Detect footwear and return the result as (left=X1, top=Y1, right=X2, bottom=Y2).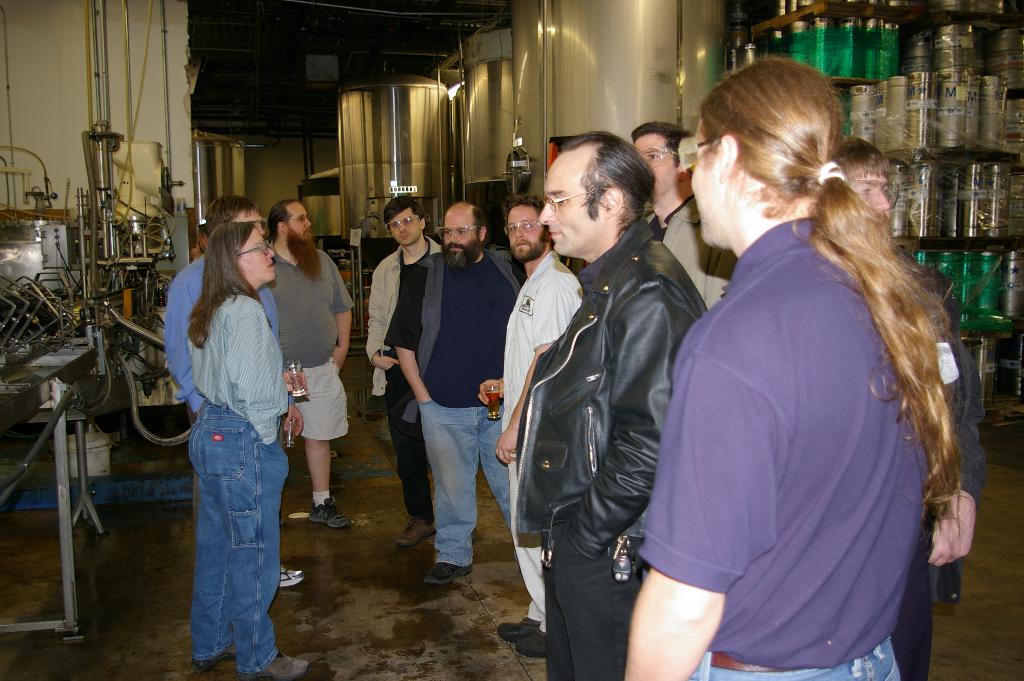
(left=241, top=650, right=310, bottom=680).
